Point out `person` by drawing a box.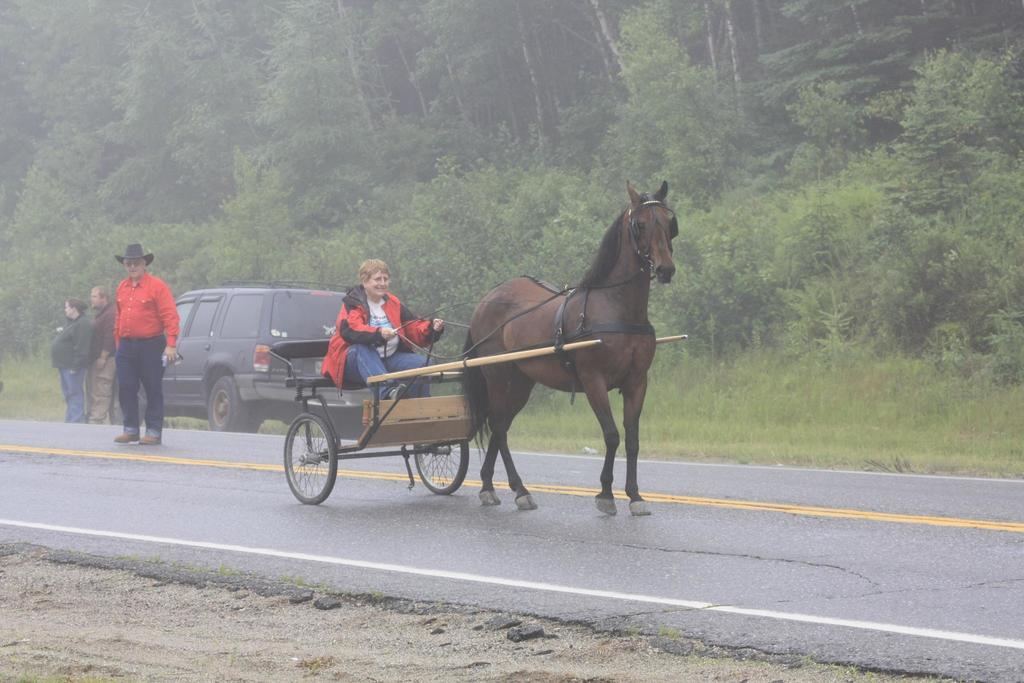
(104,243,185,451).
